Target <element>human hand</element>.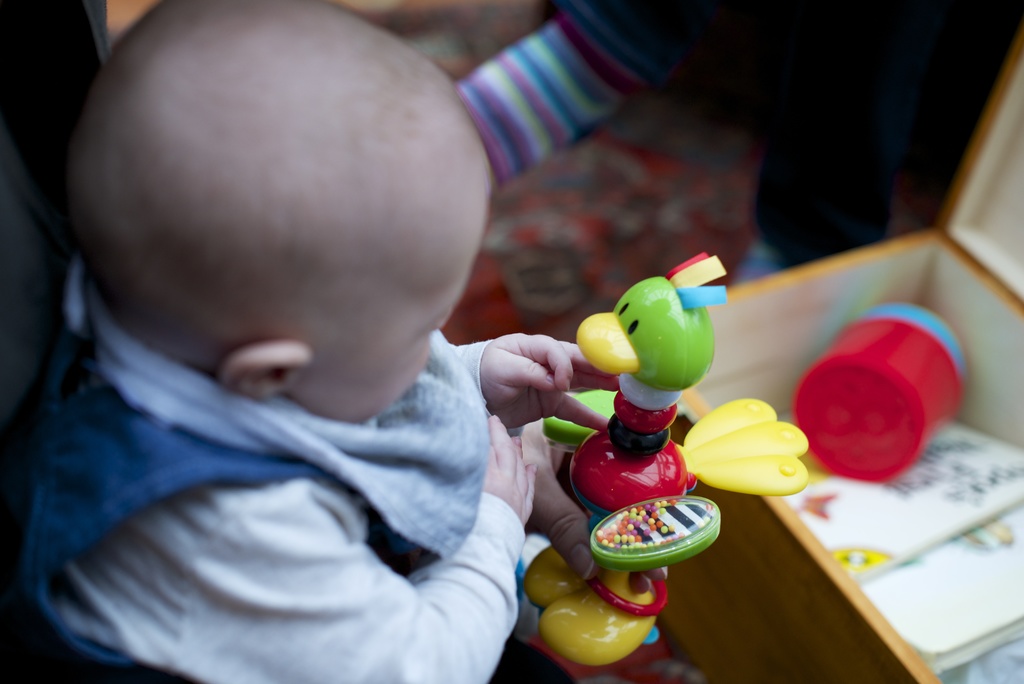
Target region: [left=472, top=323, right=608, bottom=437].
